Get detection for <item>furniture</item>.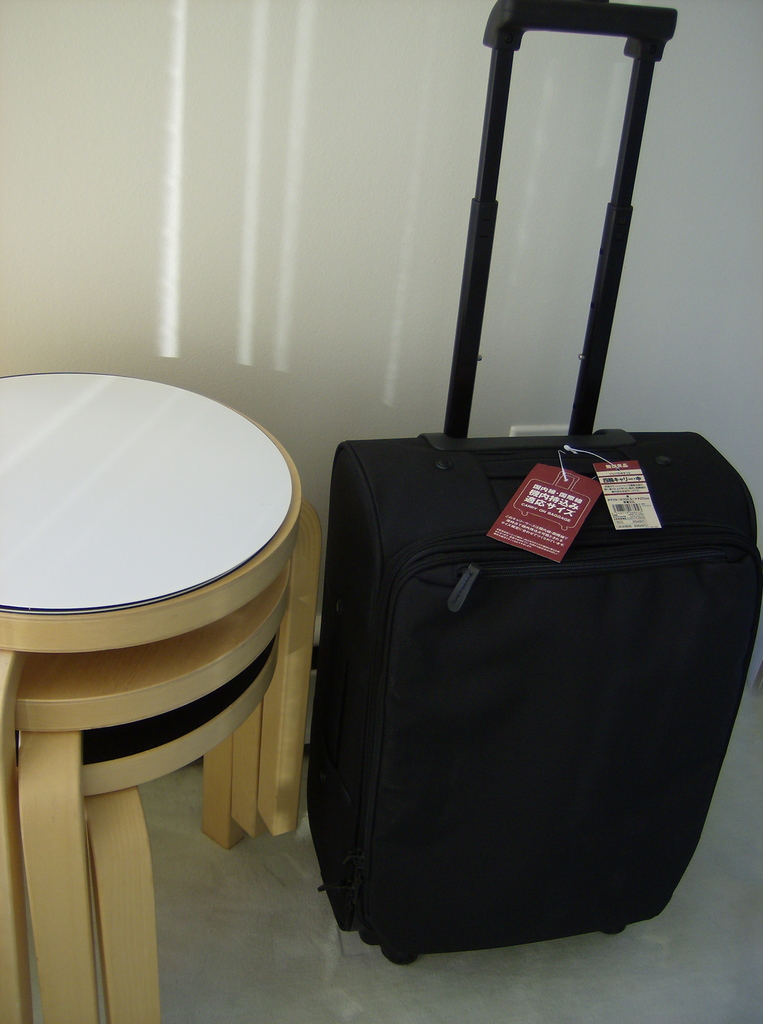
Detection: x1=80 y1=630 x2=283 y2=1023.
